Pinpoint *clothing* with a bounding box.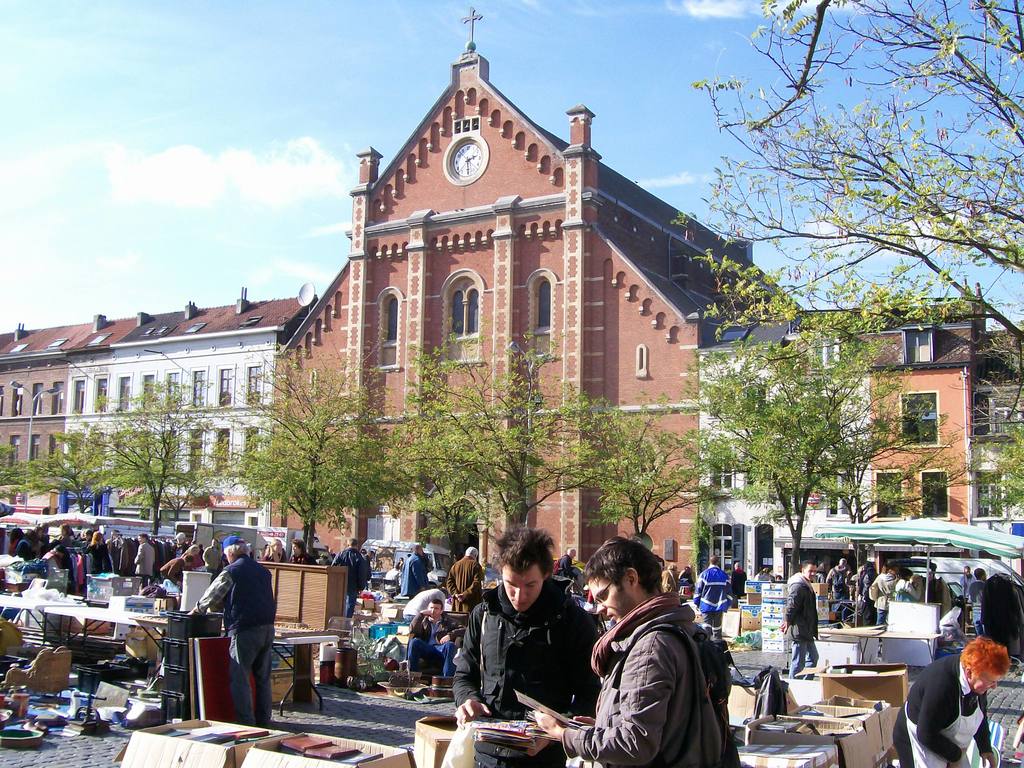
[x1=397, y1=552, x2=426, y2=603].
